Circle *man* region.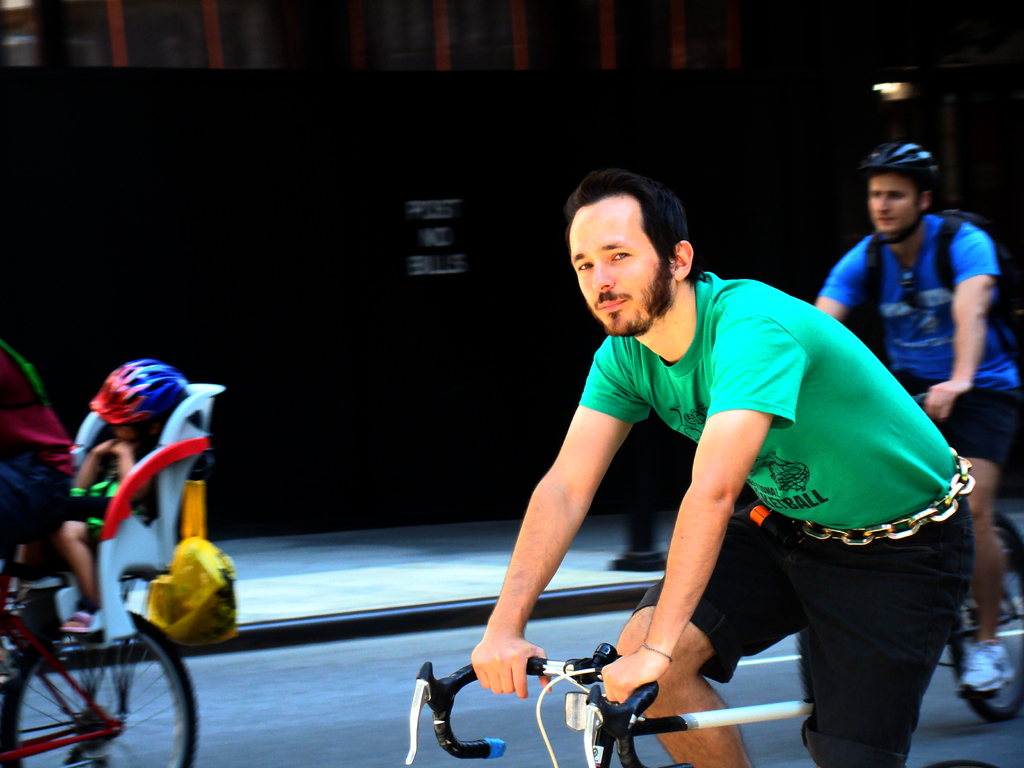
Region: [left=461, top=186, right=963, bottom=754].
